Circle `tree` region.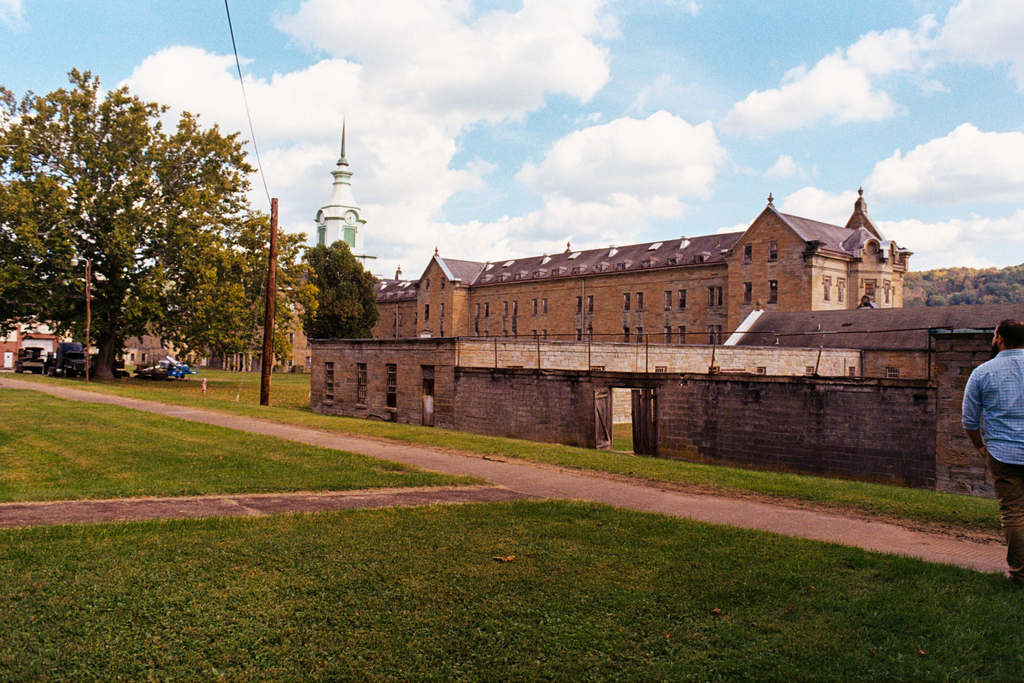
Region: select_region(294, 238, 378, 338).
